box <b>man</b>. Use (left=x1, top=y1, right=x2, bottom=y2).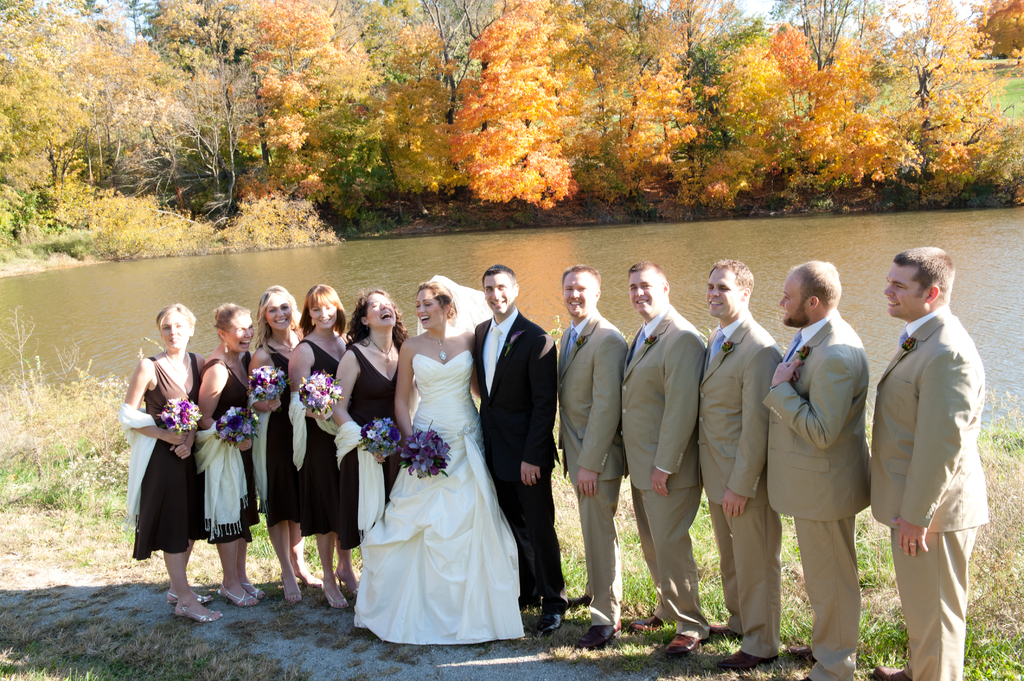
(left=700, top=248, right=774, bottom=662).
